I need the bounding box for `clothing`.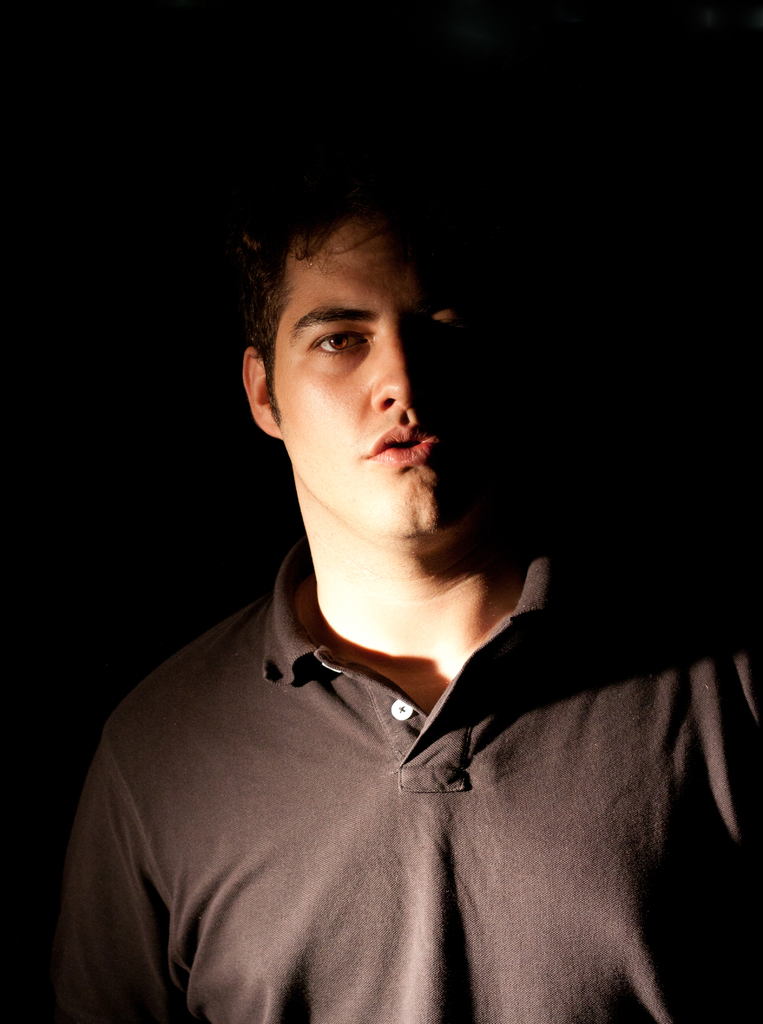
Here it is: <region>67, 516, 657, 1011</region>.
